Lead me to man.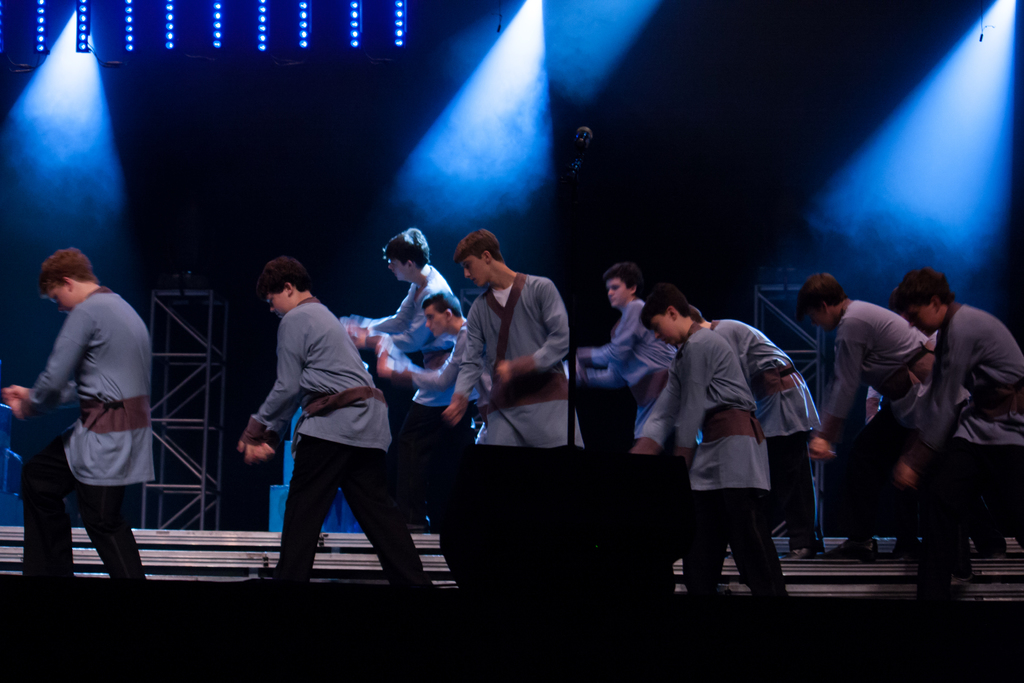
Lead to crop(345, 228, 468, 519).
